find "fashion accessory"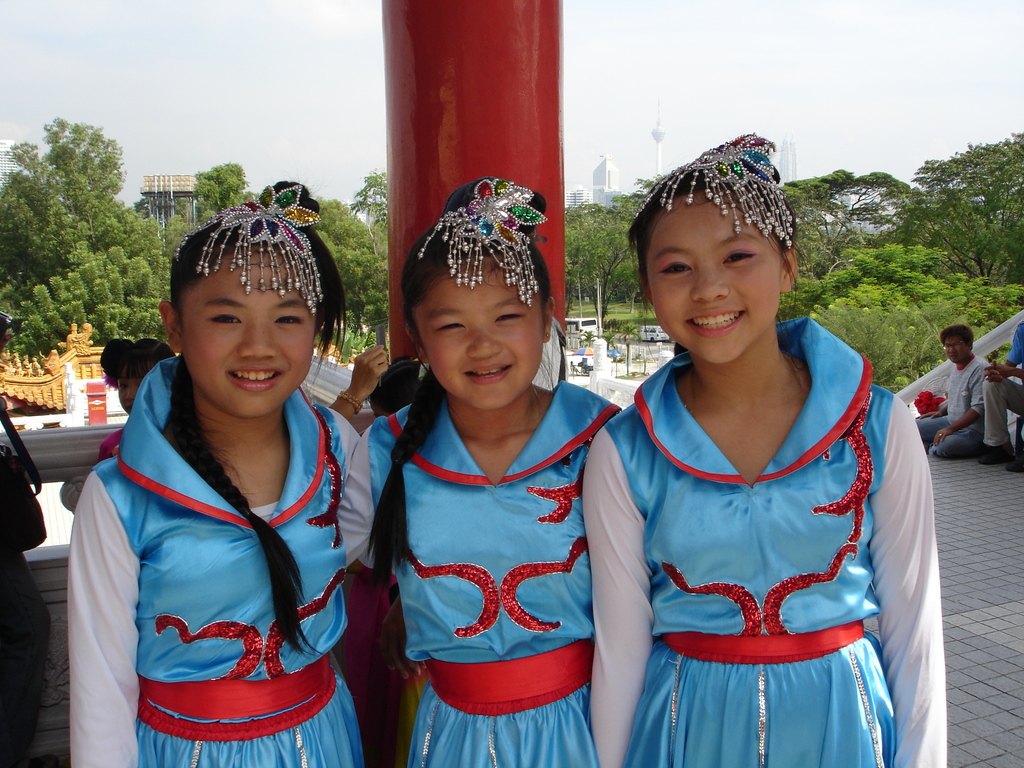
crop(100, 336, 170, 367)
